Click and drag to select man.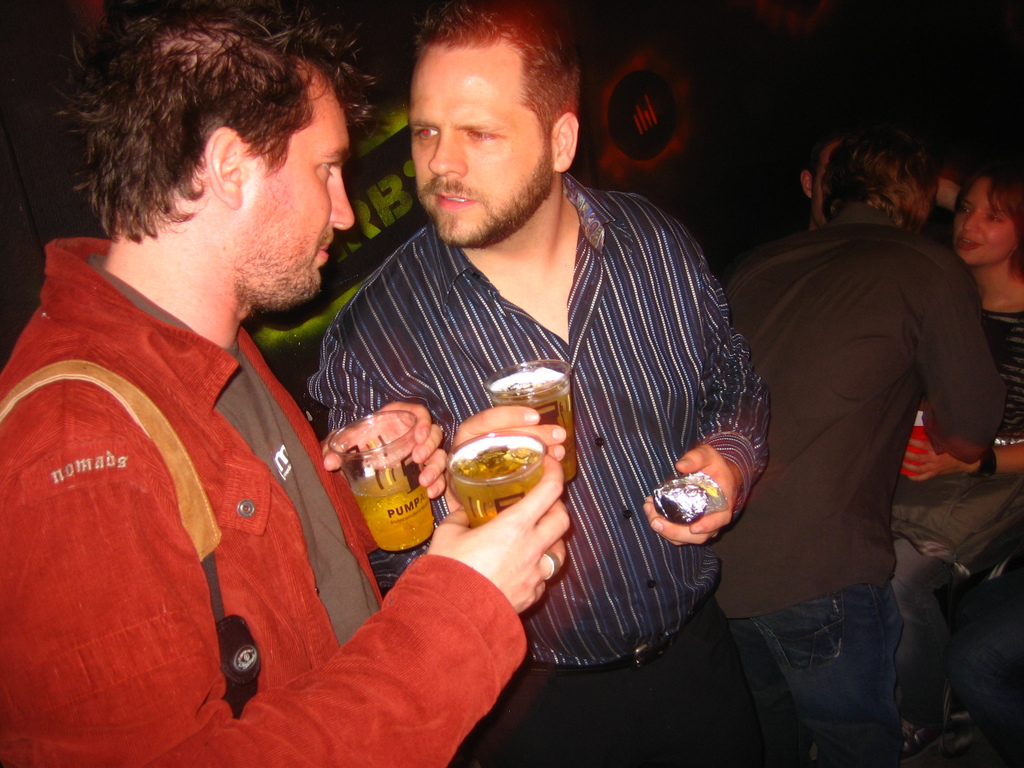
Selection: l=305, t=1, r=771, b=767.
